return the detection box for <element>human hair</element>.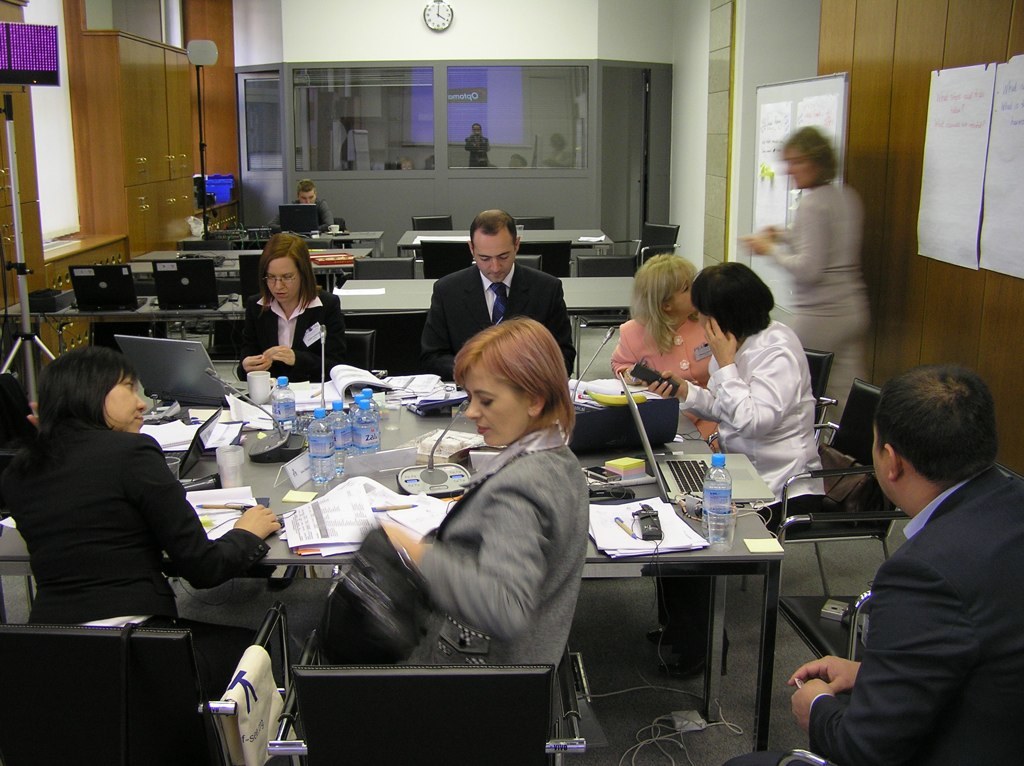
rect(630, 251, 700, 355).
